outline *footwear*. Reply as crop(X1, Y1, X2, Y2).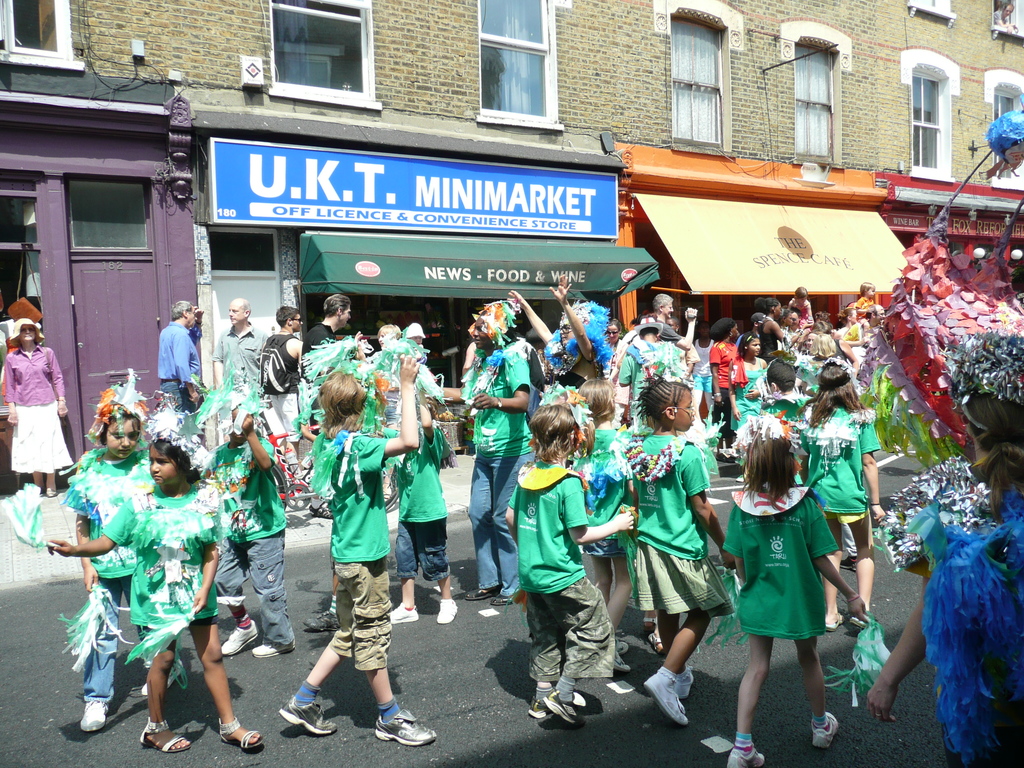
crop(543, 688, 580, 725).
